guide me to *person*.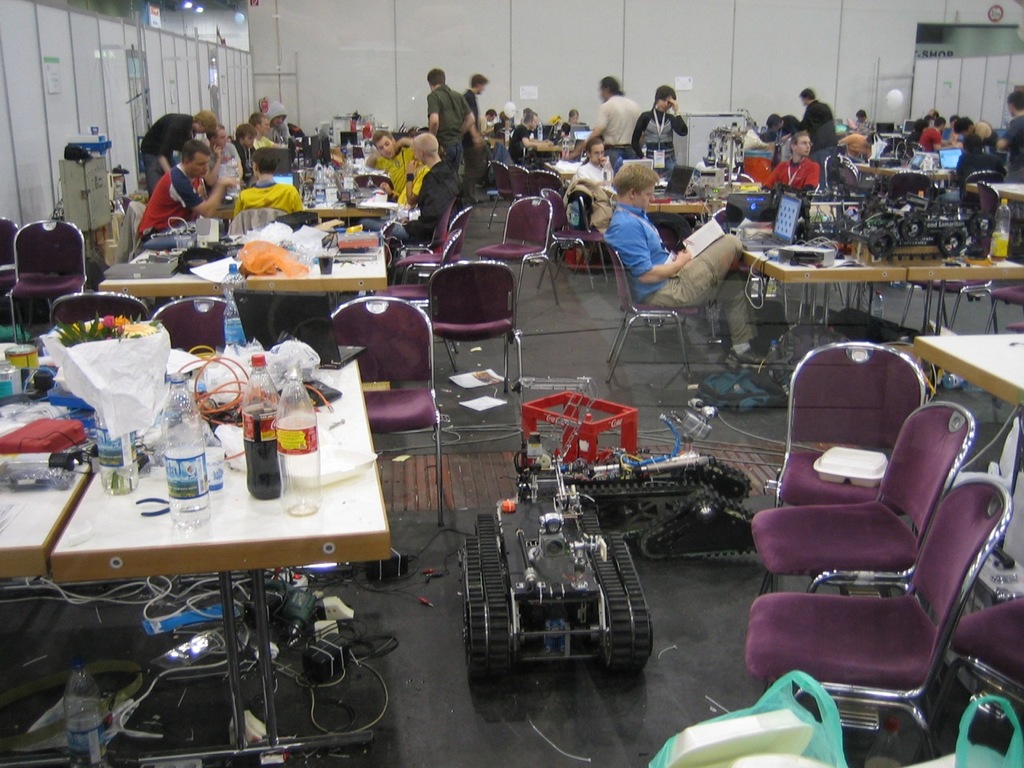
Guidance: [408, 58, 487, 247].
